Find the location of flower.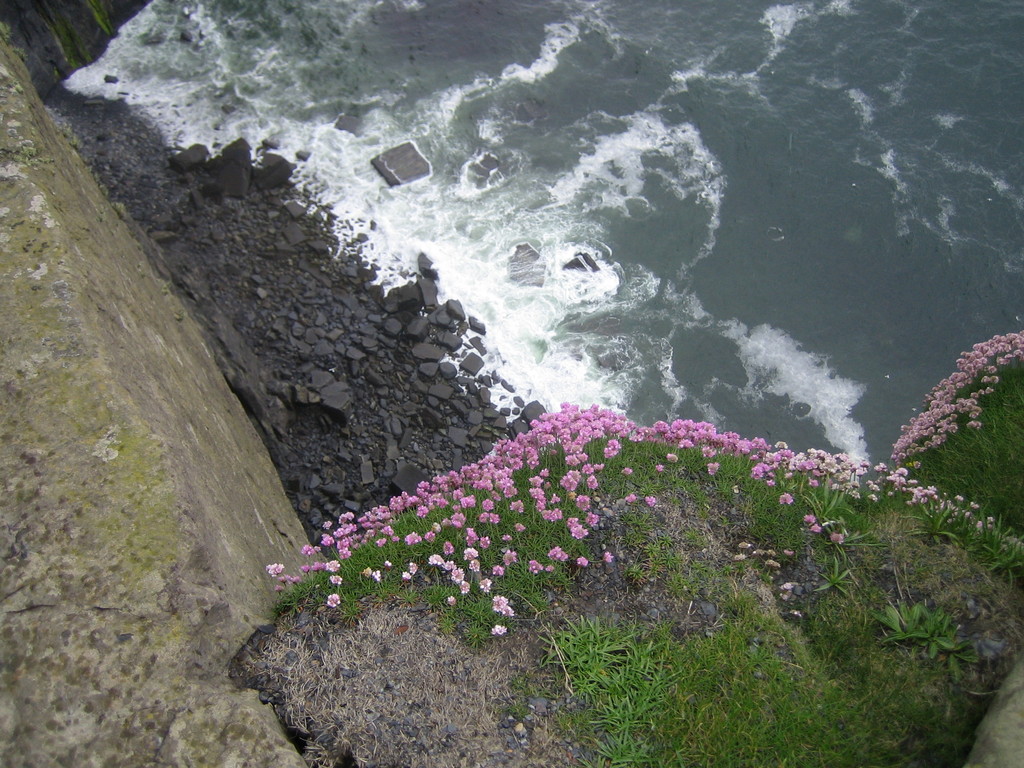
Location: (x1=328, y1=595, x2=339, y2=605).
